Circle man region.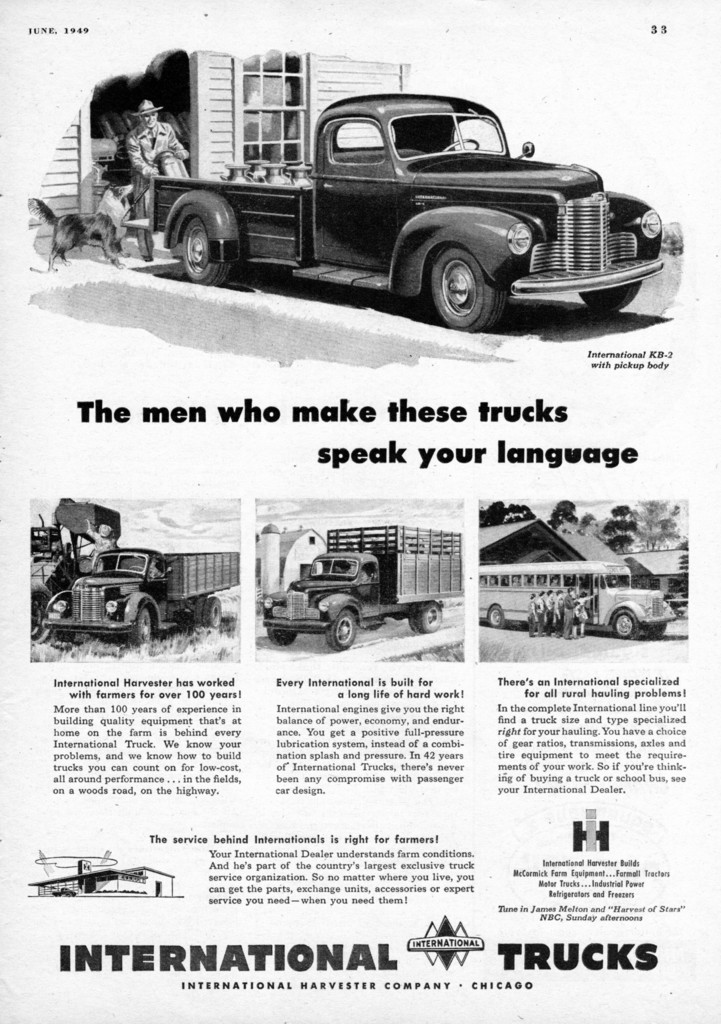
Region: bbox=(126, 97, 188, 262).
